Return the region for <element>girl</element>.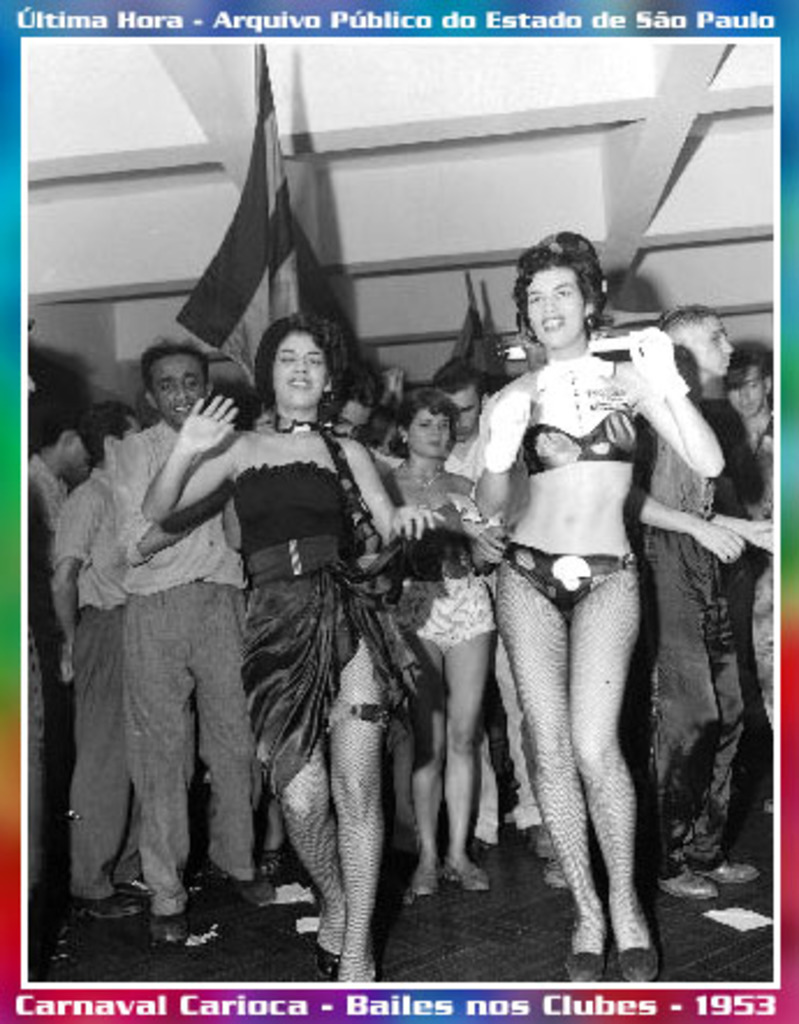
bbox=(477, 220, 718, 992).
